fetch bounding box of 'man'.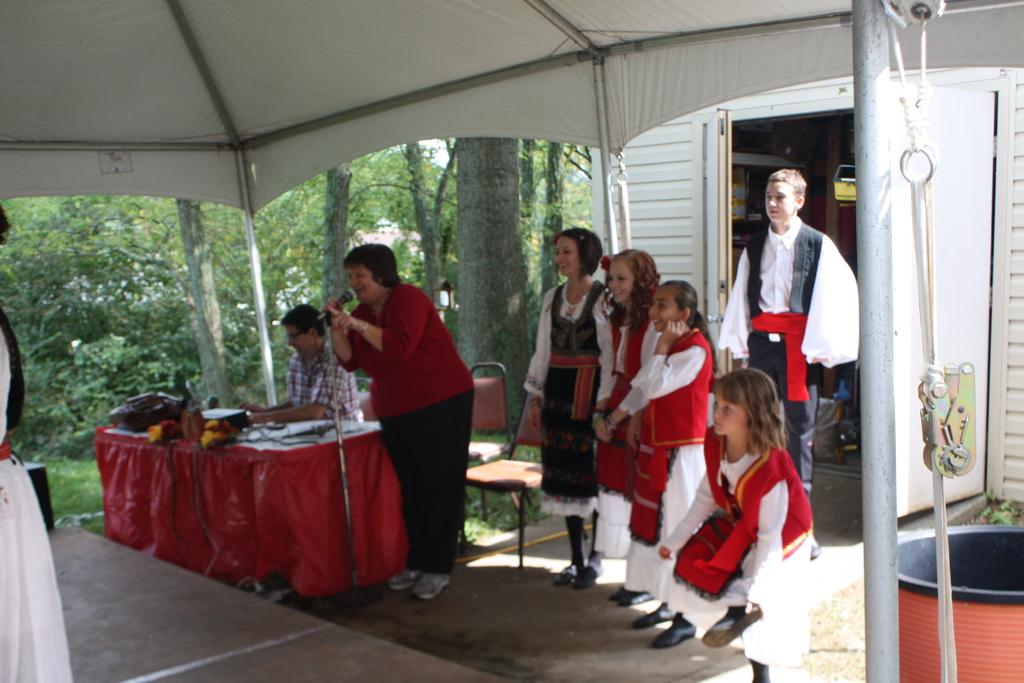
Bbox: 710:183:860:534.
